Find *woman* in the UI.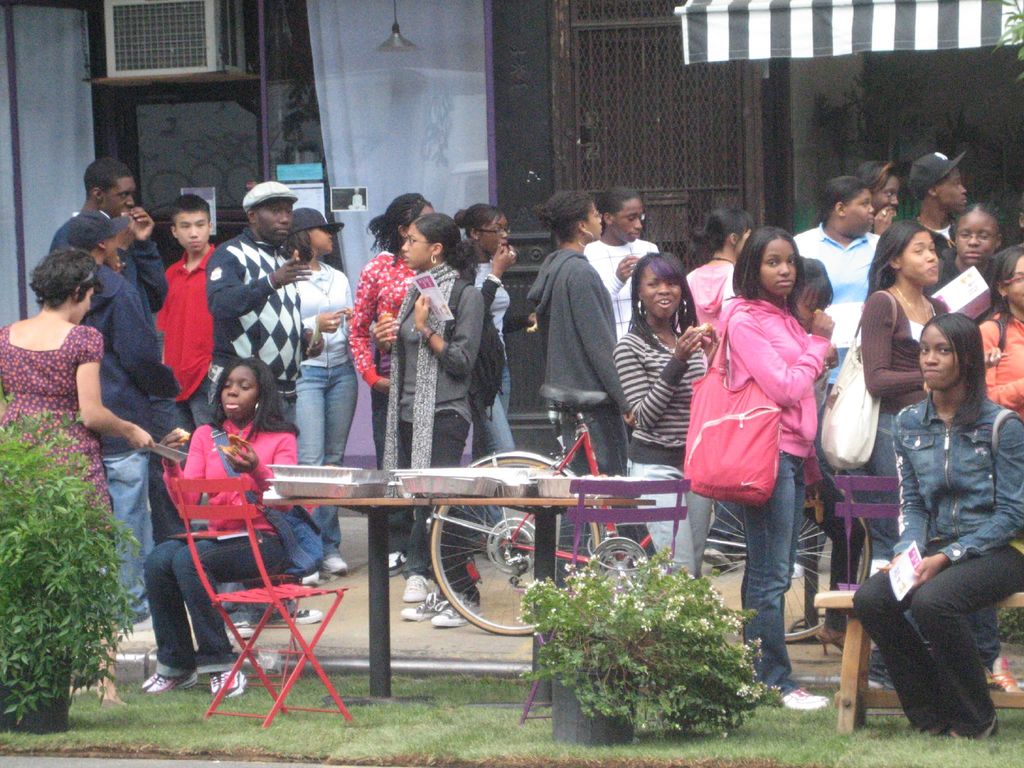
UI element at (x1=845, y1=315, x2=1023, y2=746).
